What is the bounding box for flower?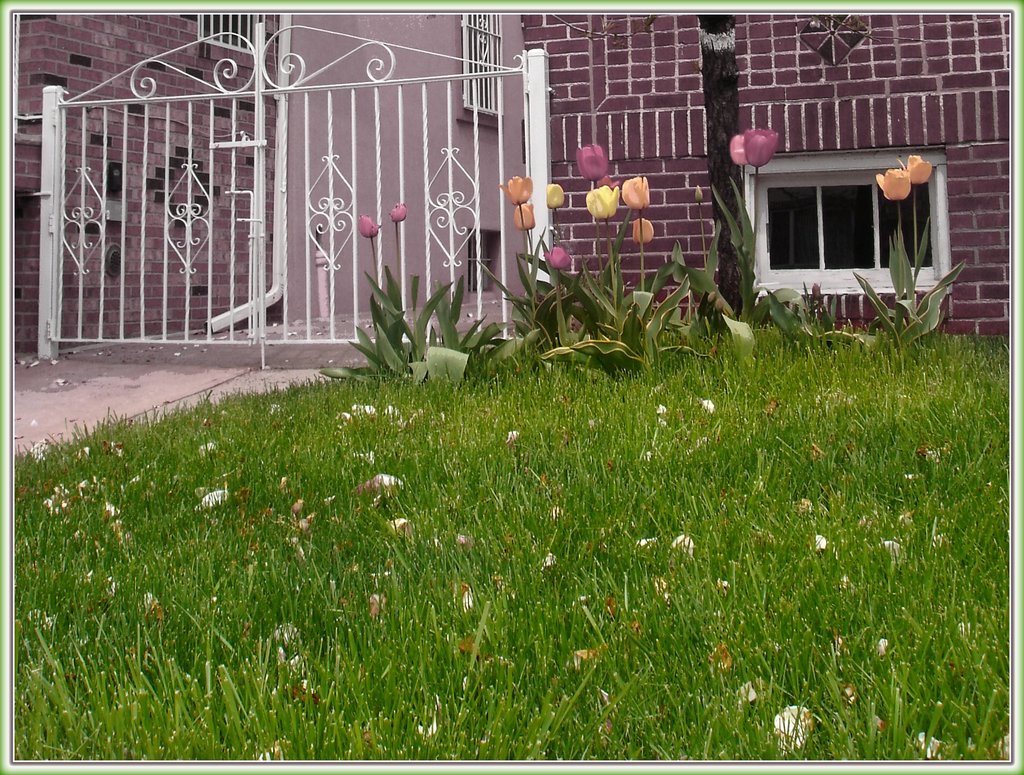
<box>394,200,408,220</box>.
